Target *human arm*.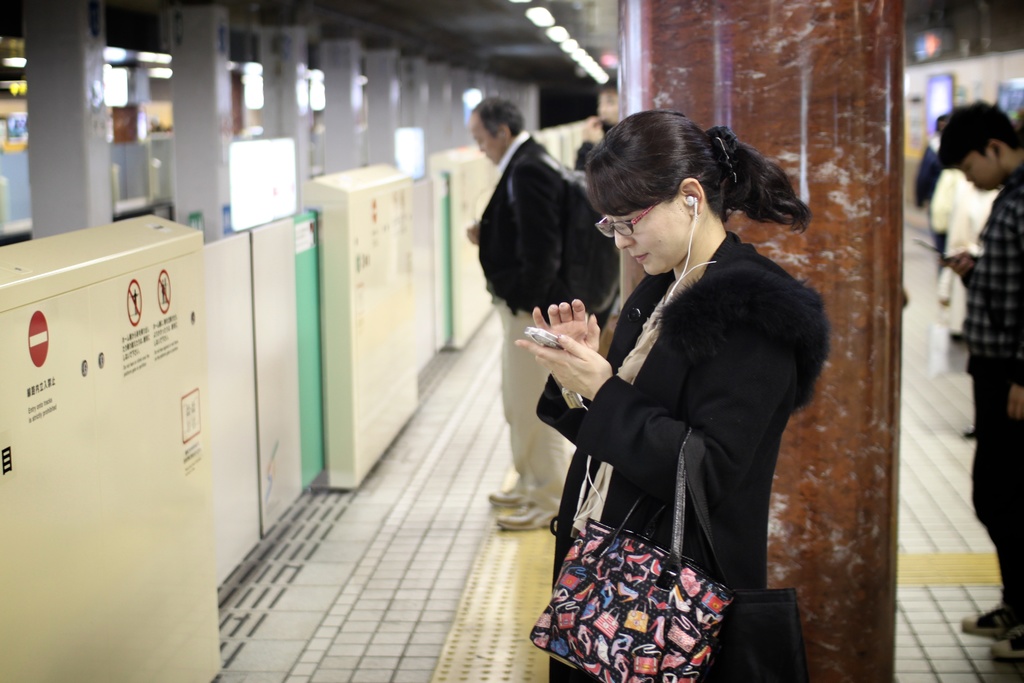
Target region: l=905, t=174, r=948, b=231.
